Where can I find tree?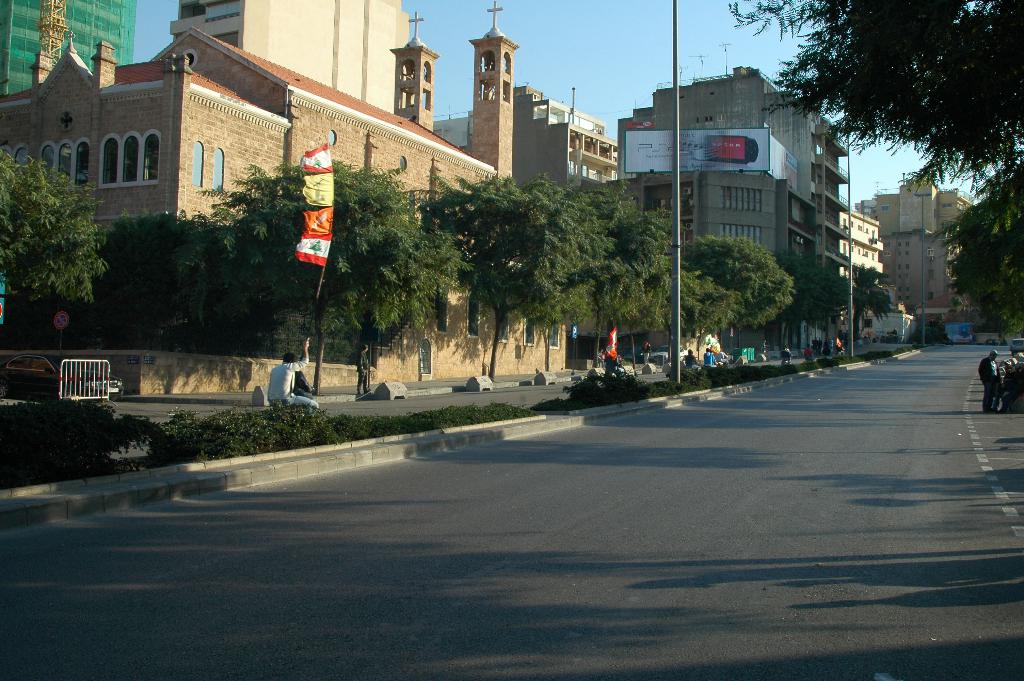
You can find it at [191, 154, 430, 389].
